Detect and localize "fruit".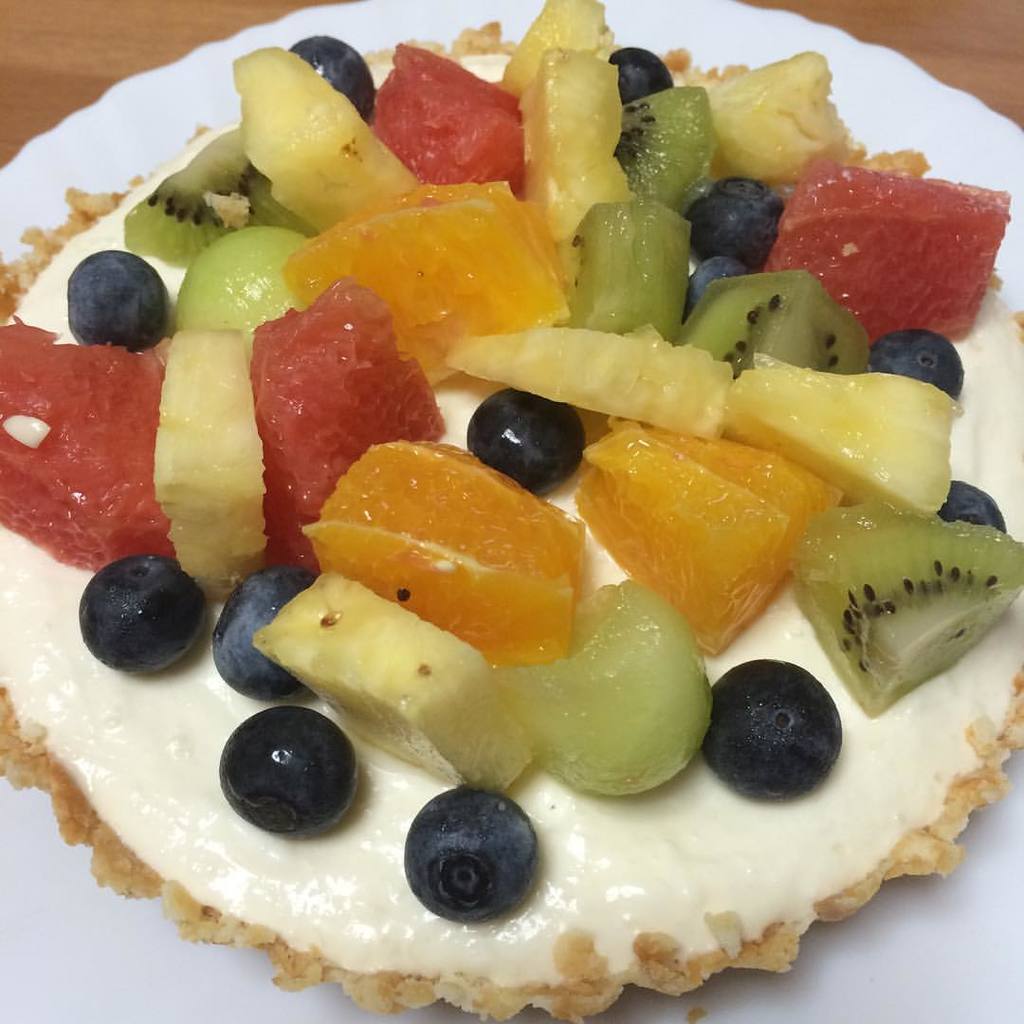
Localized at (x1=284, y1=35, x2=382, y2=129).
